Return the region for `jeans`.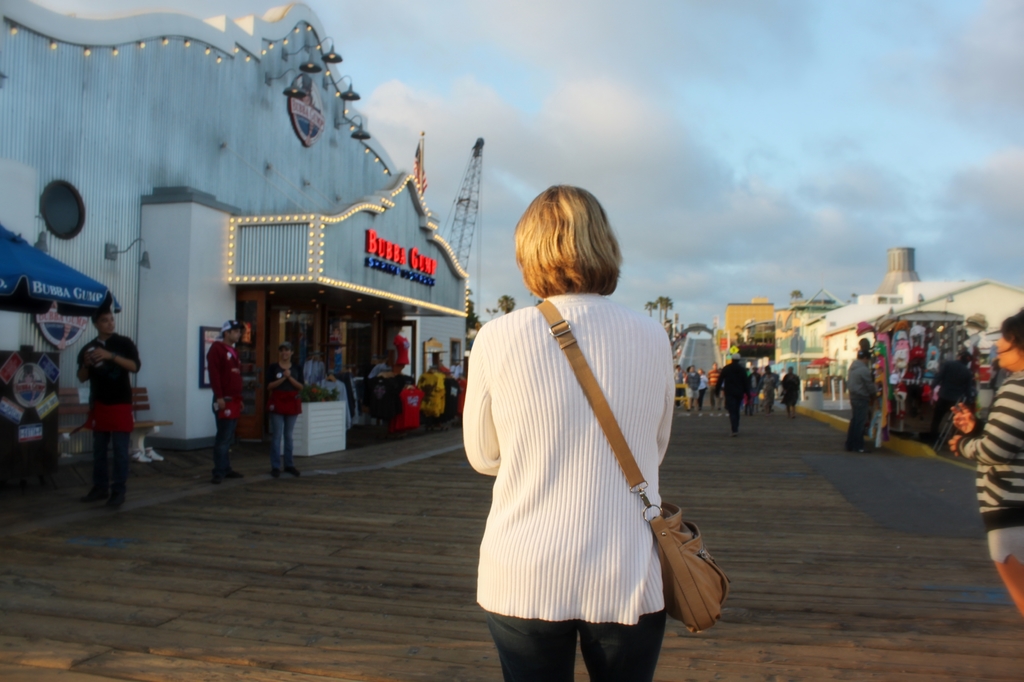
[269, 416, 299, 468].
